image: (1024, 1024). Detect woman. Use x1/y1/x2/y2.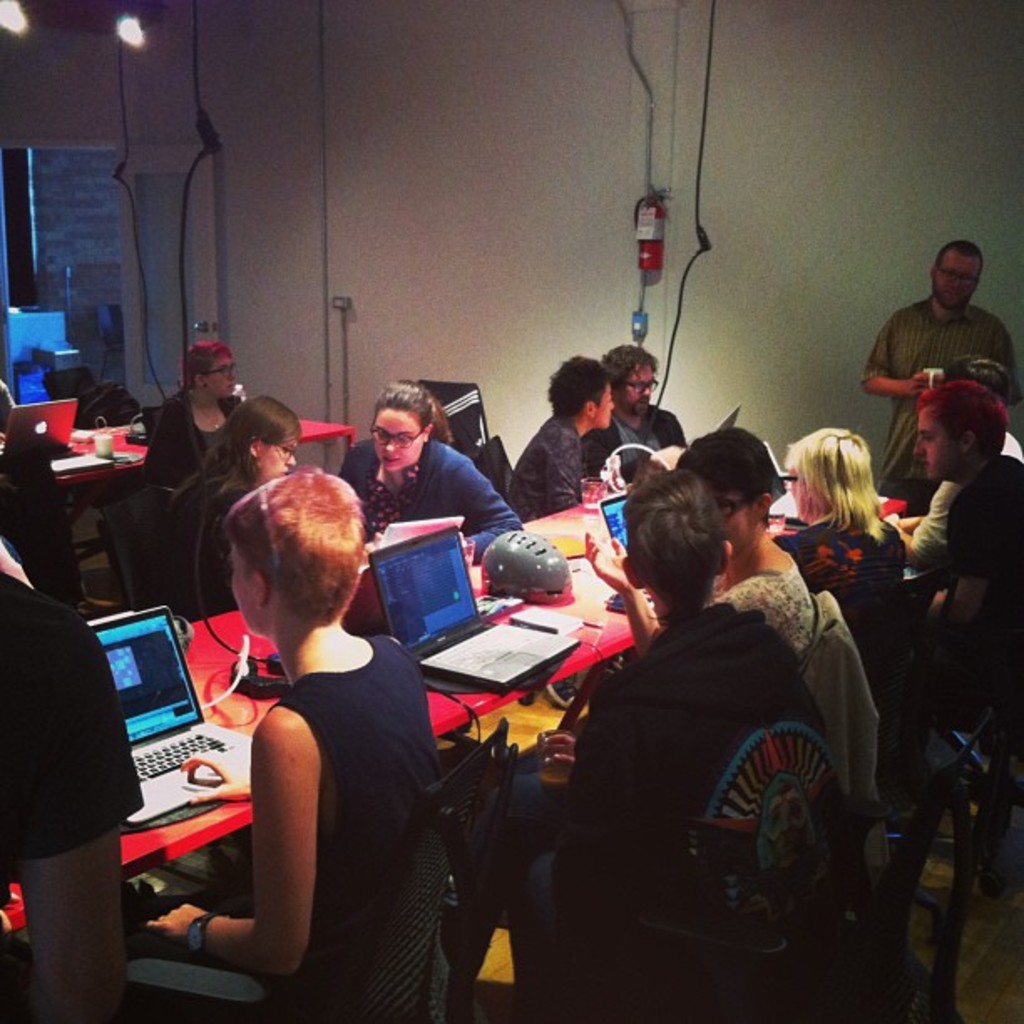
333/370/529/564.
